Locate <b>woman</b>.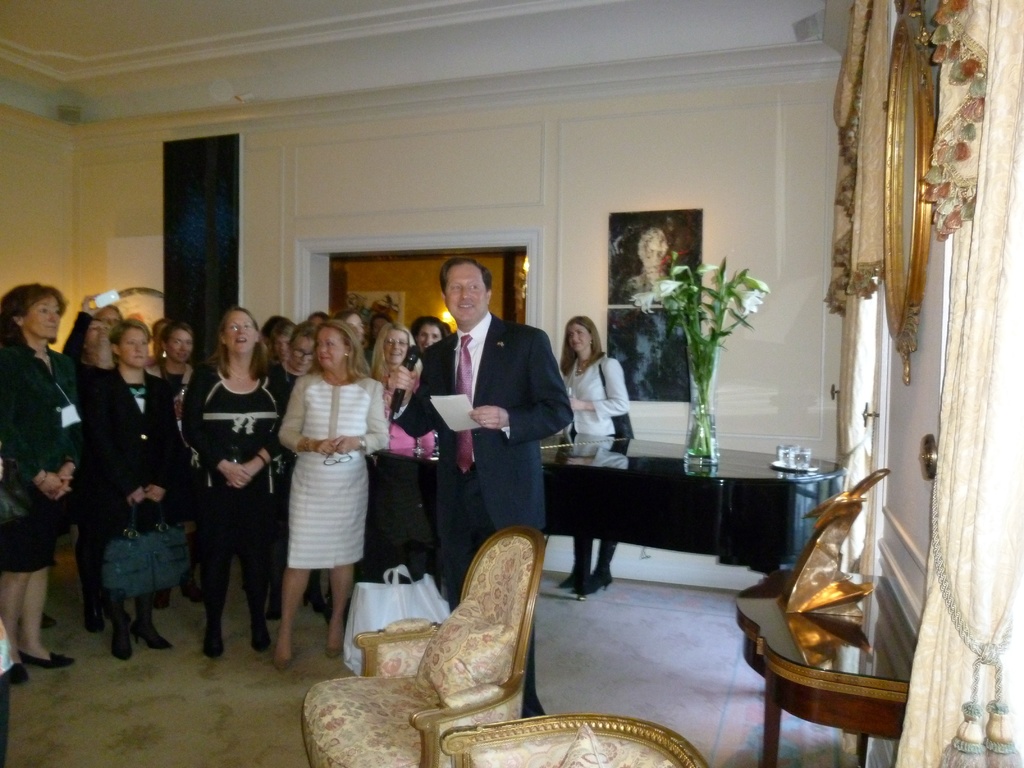
Bounding box: BBox(266, 322, 315, 622).
